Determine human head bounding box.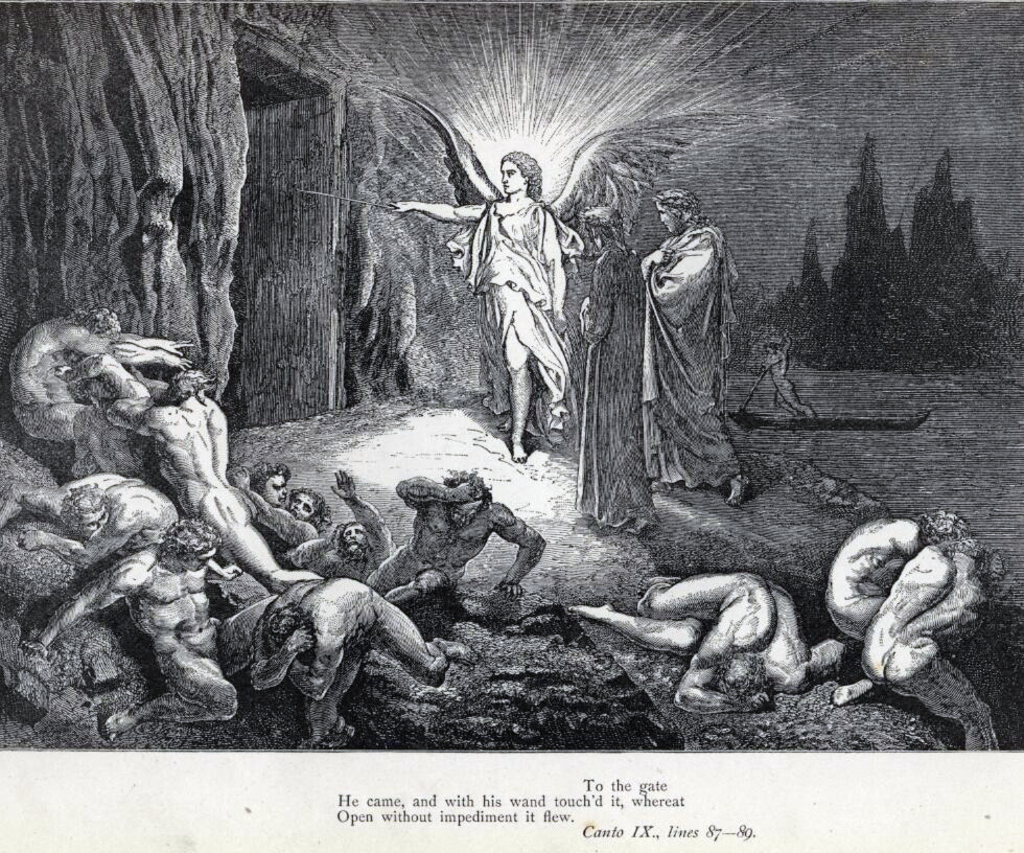
Determined: 449/472/492/527.
